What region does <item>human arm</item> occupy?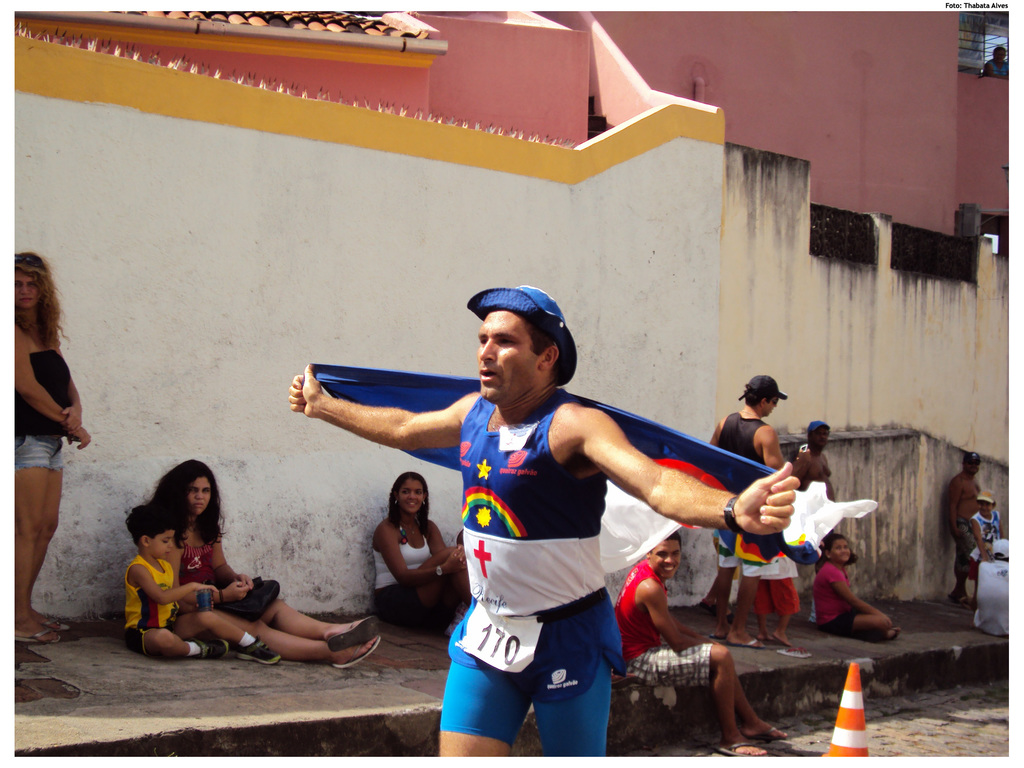
(left=532, top=418, right=804, bottom=559).
